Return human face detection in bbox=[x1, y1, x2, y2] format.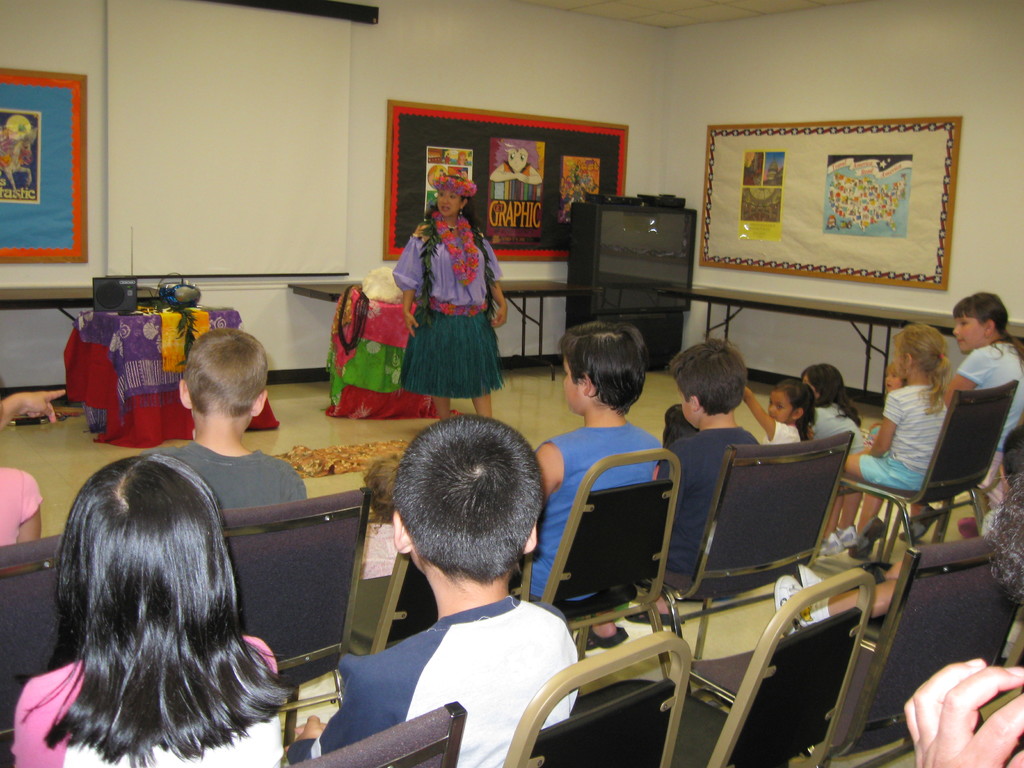
bbox=[564, 355, 584, 414].
